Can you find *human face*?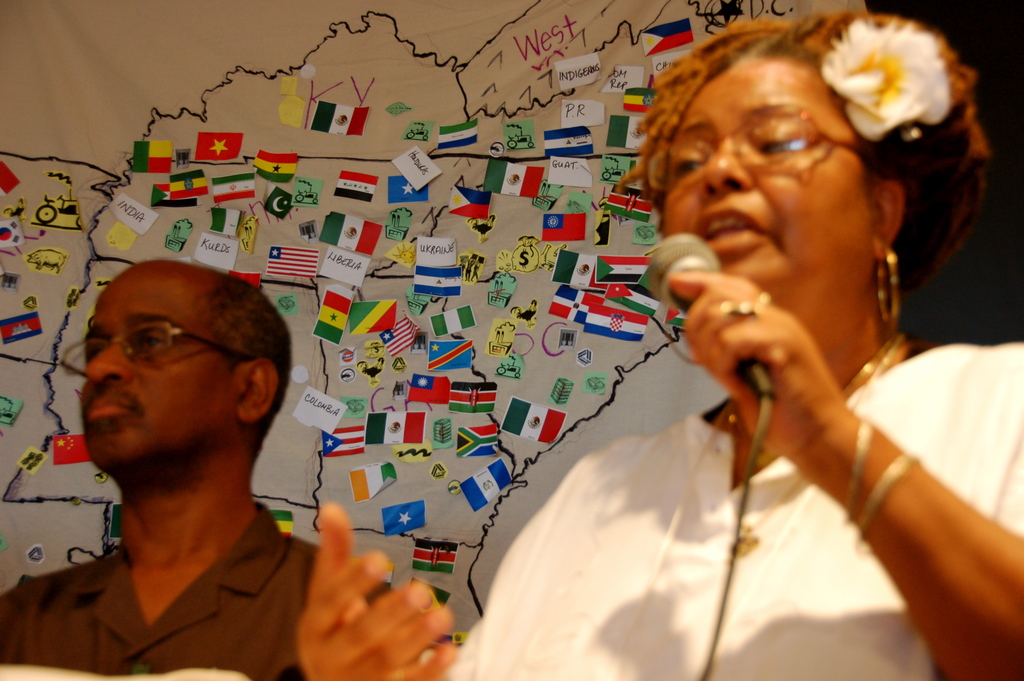
Yes, bounding box: detection(79, 270, 234, 466).
